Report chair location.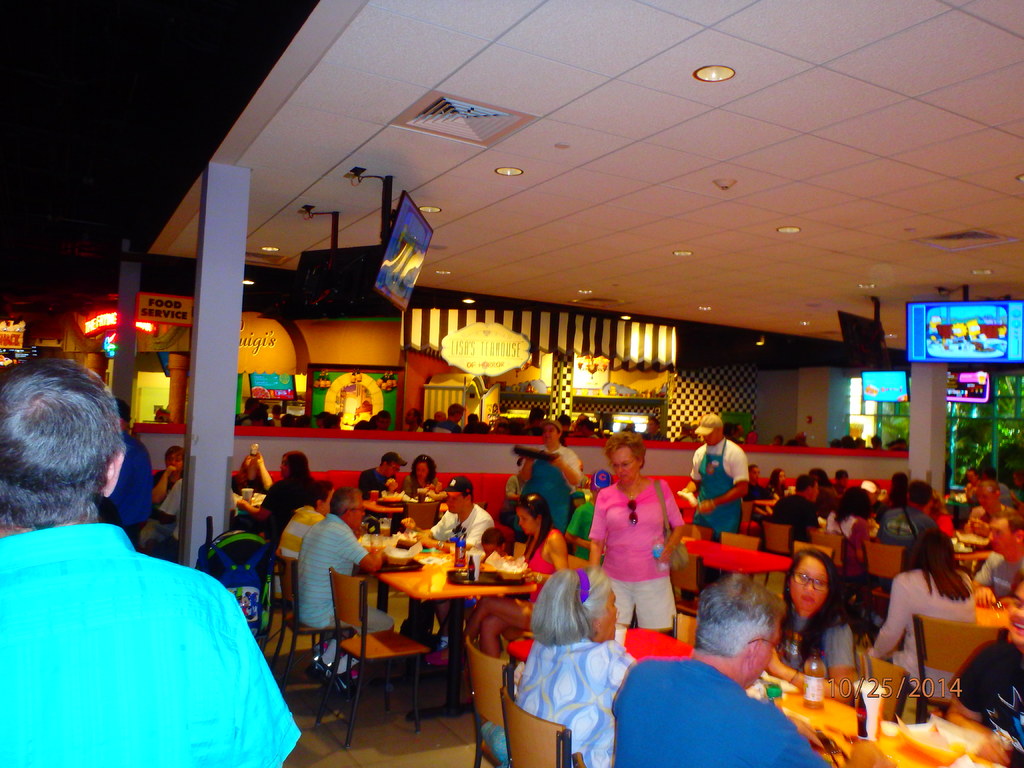
Report: region(310, 586, 468, 740).
